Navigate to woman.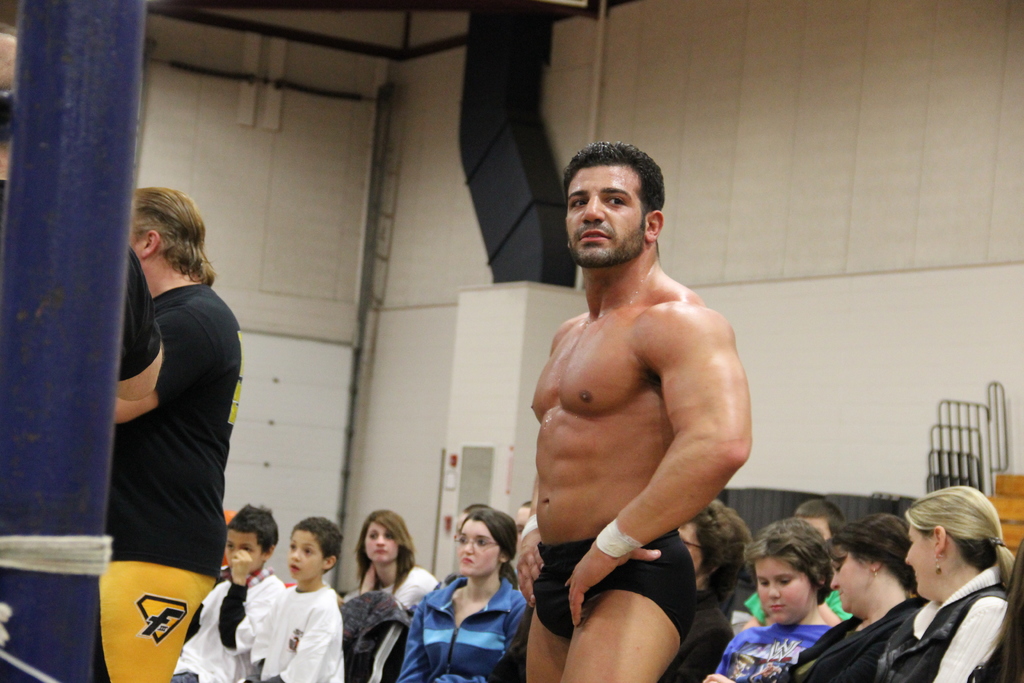
Navigation target: 820 472 1021 682.
